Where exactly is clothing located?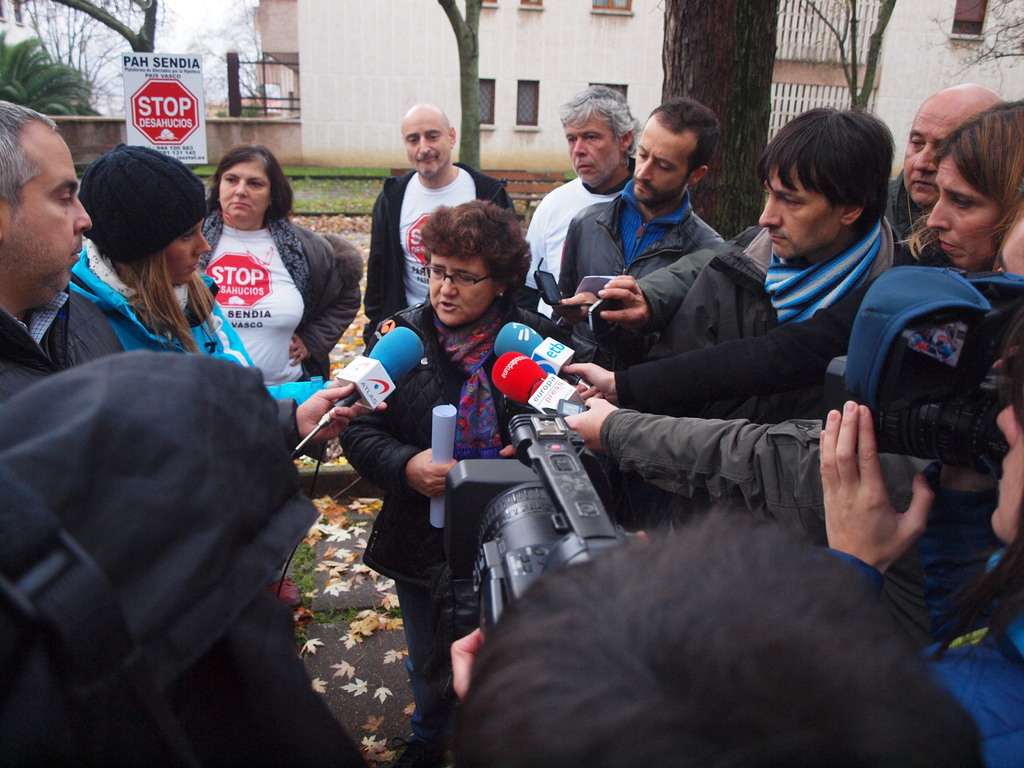
Its bounding box is bbox=(558, 161, 719, 362).
